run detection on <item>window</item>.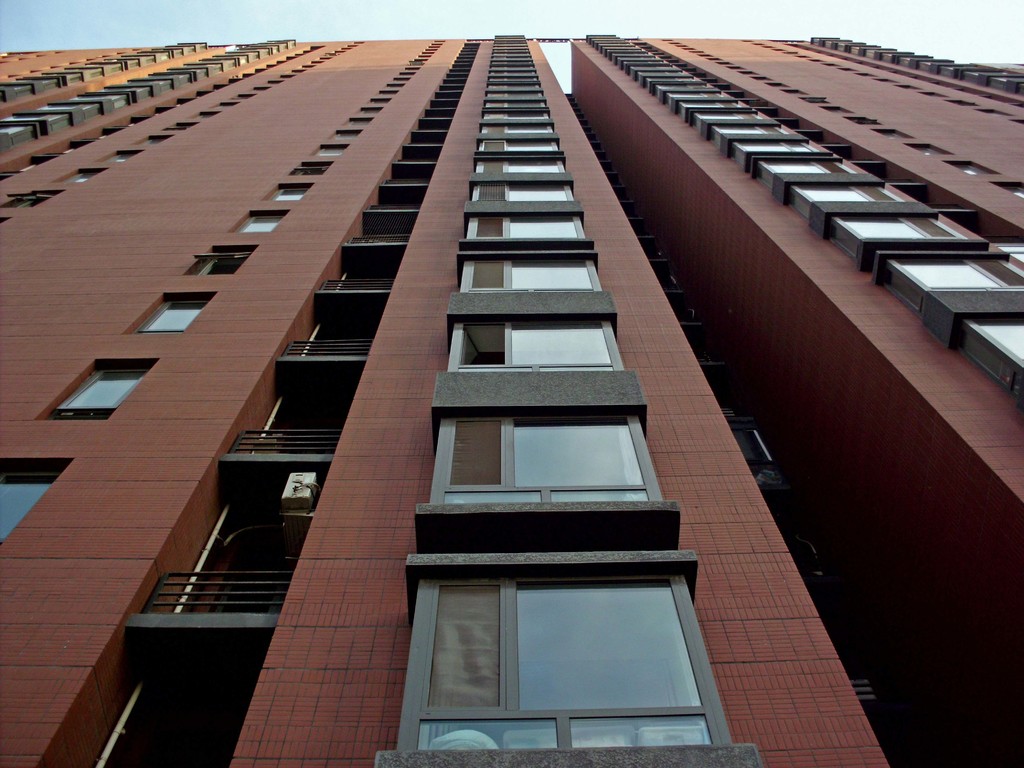
Result: x1=52 y1=166 x2=109 y2=186.
